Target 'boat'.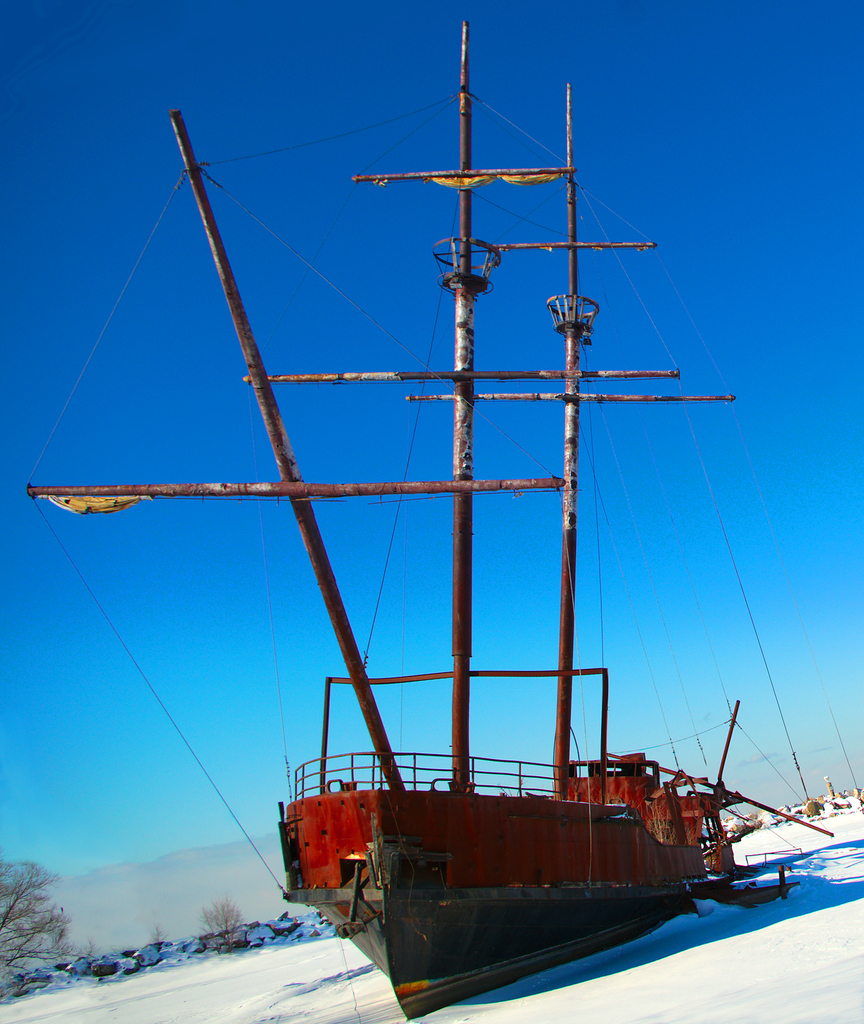
Target region: l=20, t=14, r=855, b=1010.
